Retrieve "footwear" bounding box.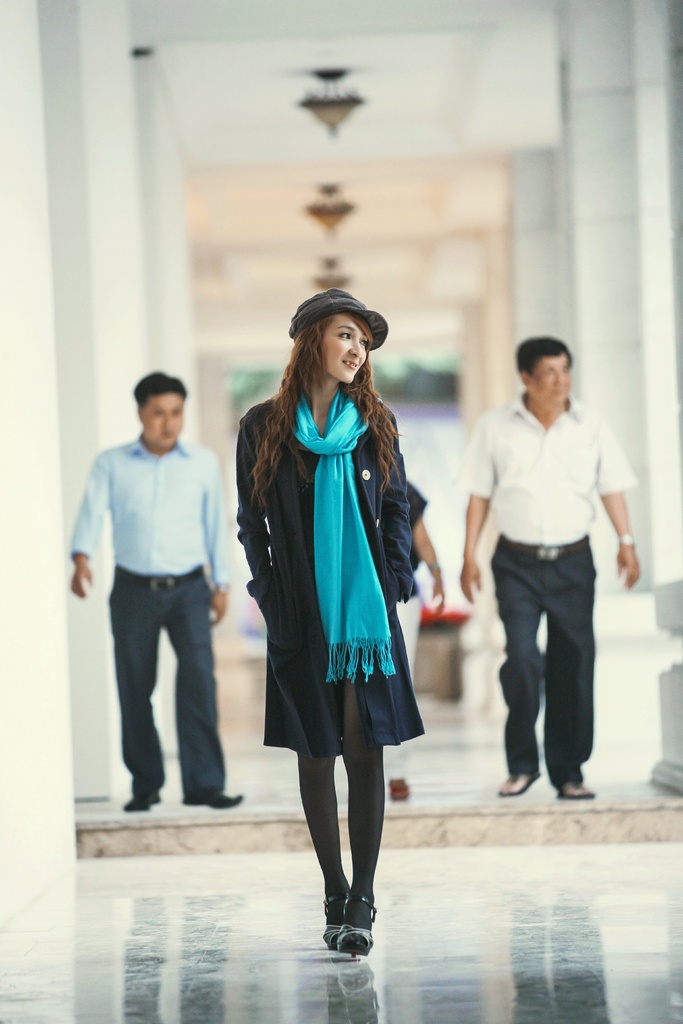
Bounding box: x1=555, y1=772, x2=593, y2=797.
